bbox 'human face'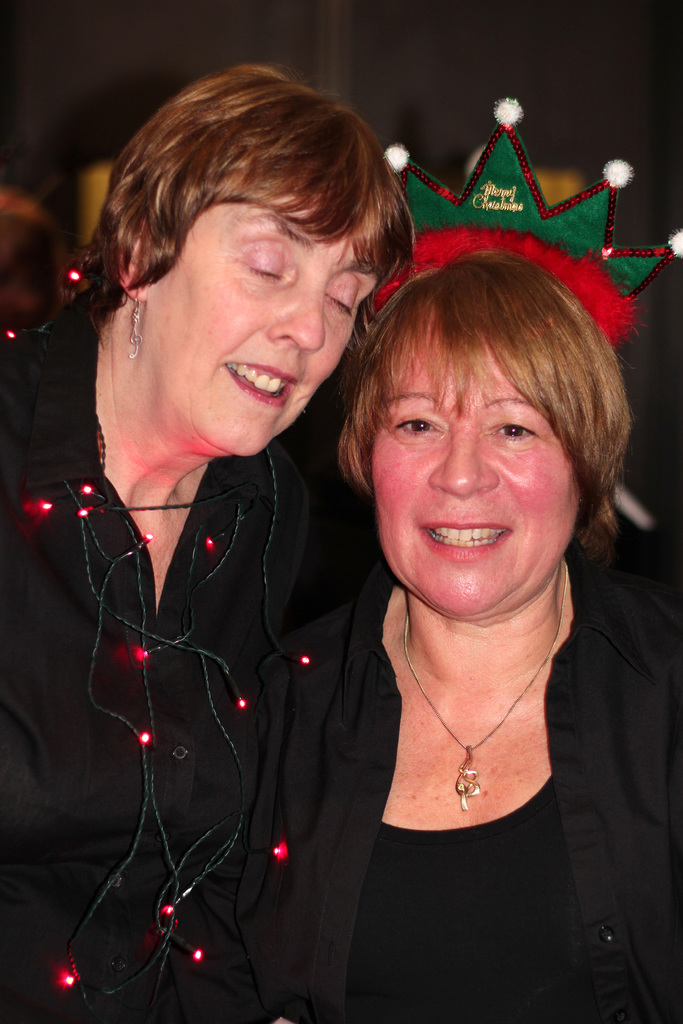
rect(366, 332, 587, 615)
